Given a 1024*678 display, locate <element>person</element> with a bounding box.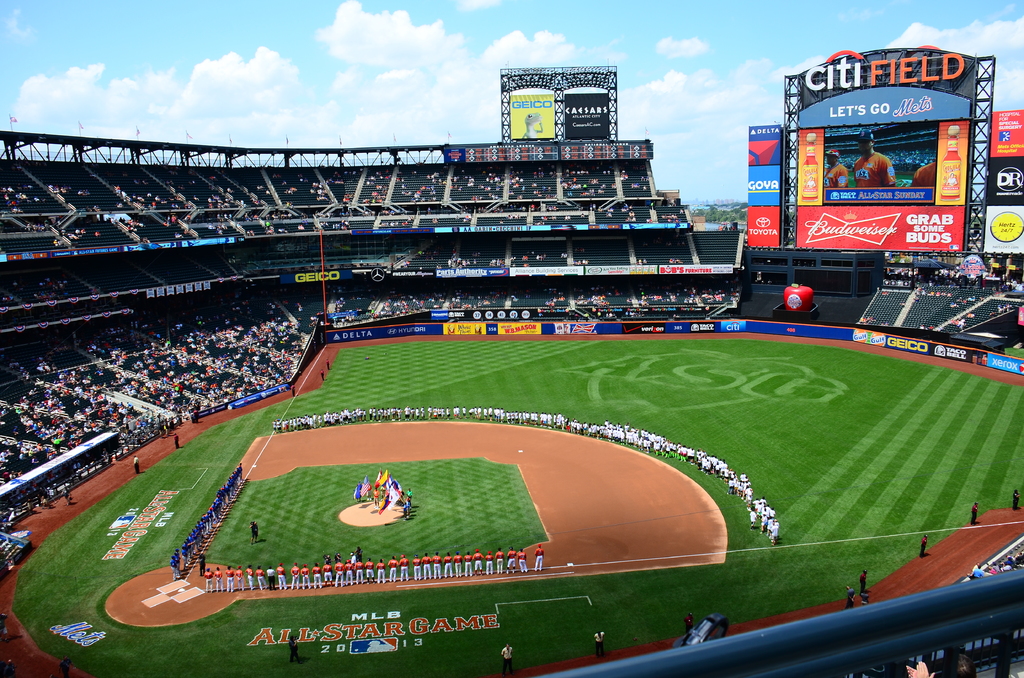
Located: [920, 537, 928, 559].
